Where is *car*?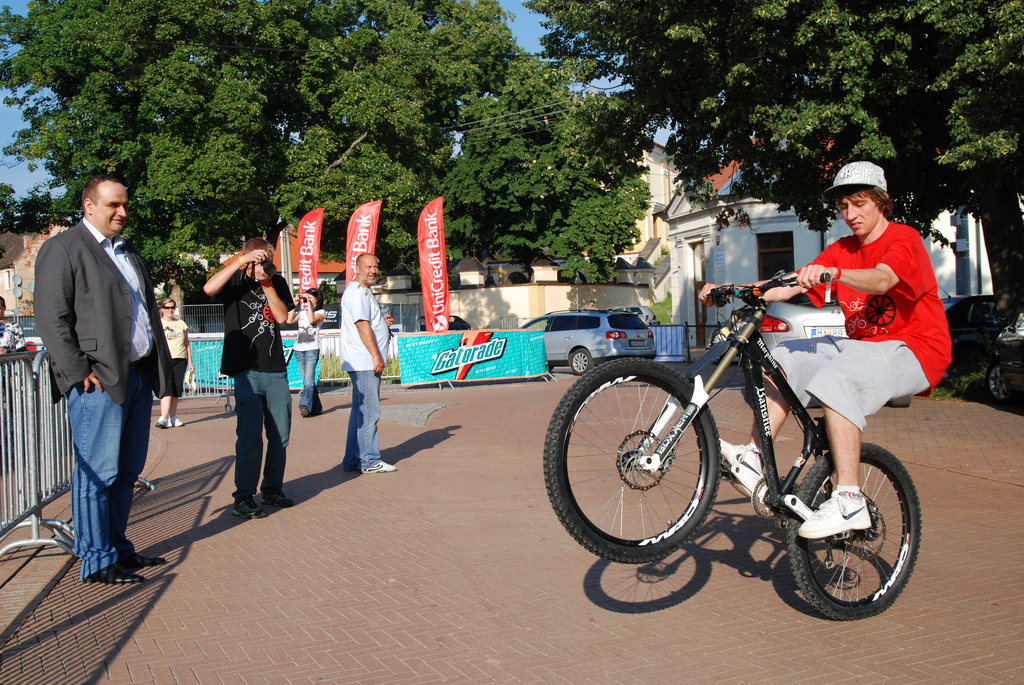
bbox(518, 307, 641, 369).
